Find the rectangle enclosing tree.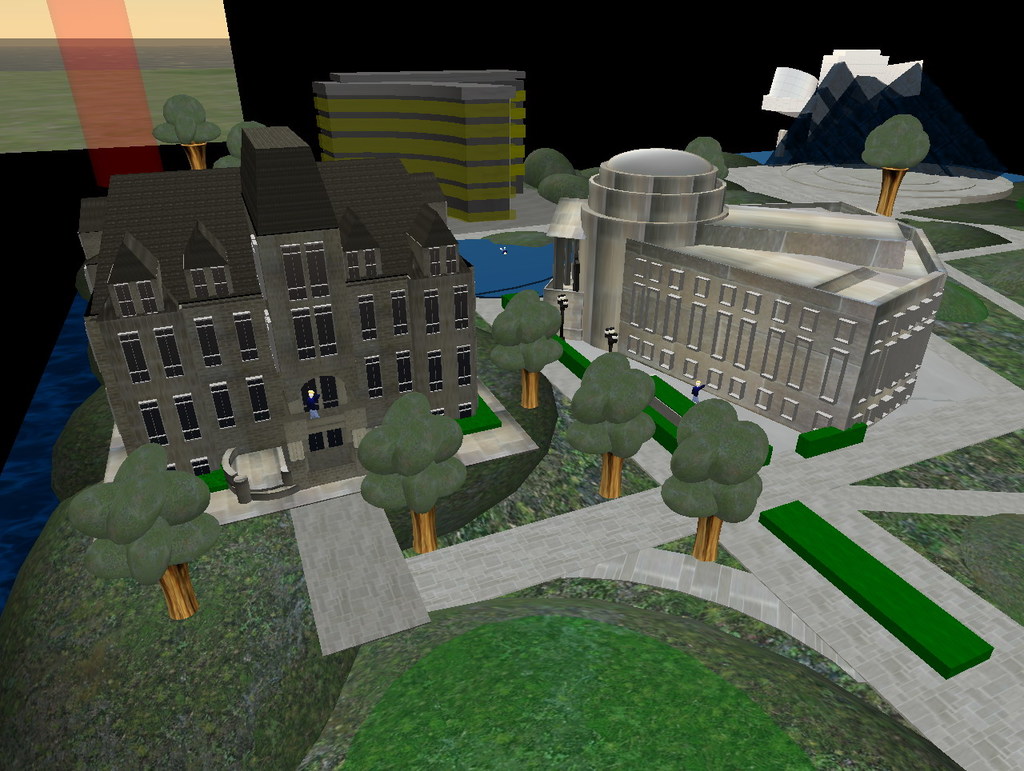
region(59, 441, 219, 632).
